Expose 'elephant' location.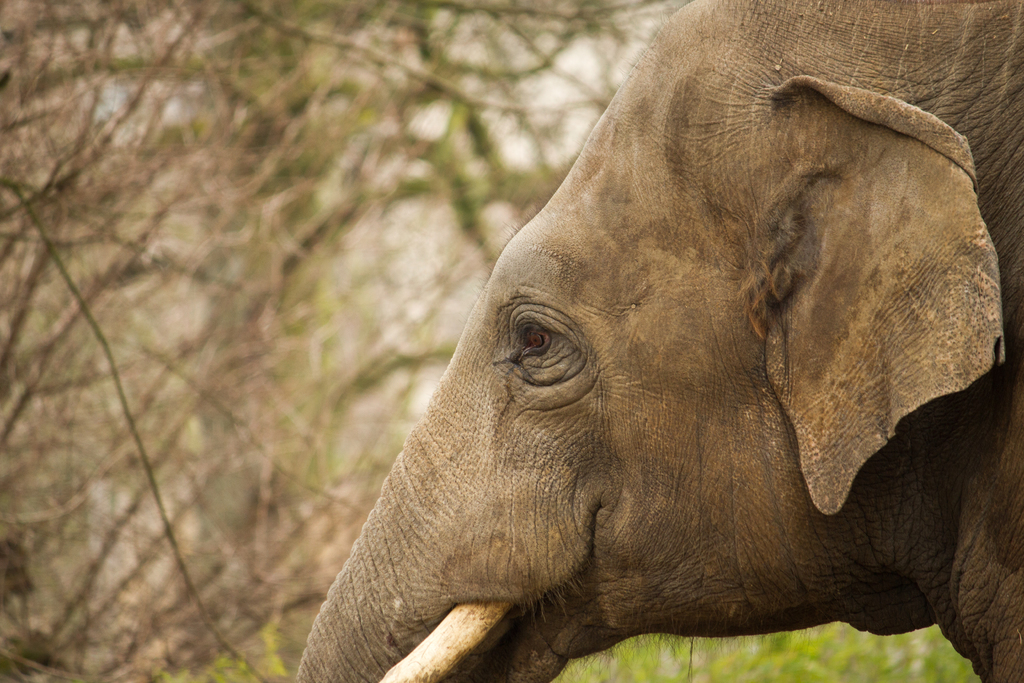
Exposed at (x1=291, y1=0, x2=1023, y2=682).
